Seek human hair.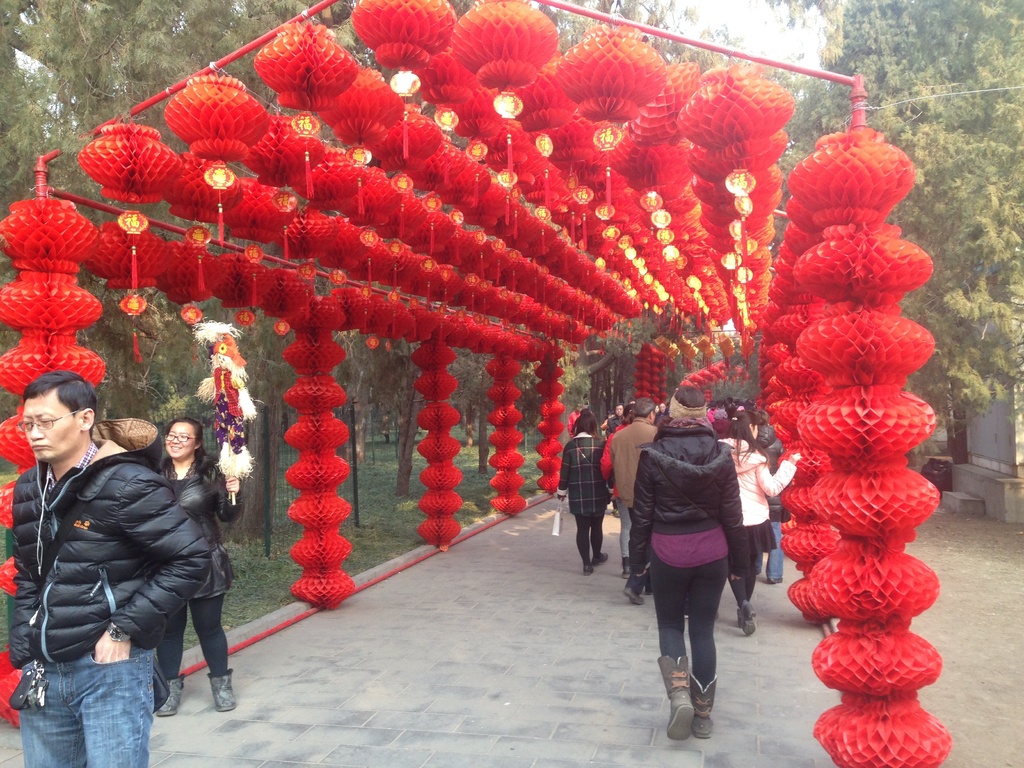
[160, 419, 208, 478].
